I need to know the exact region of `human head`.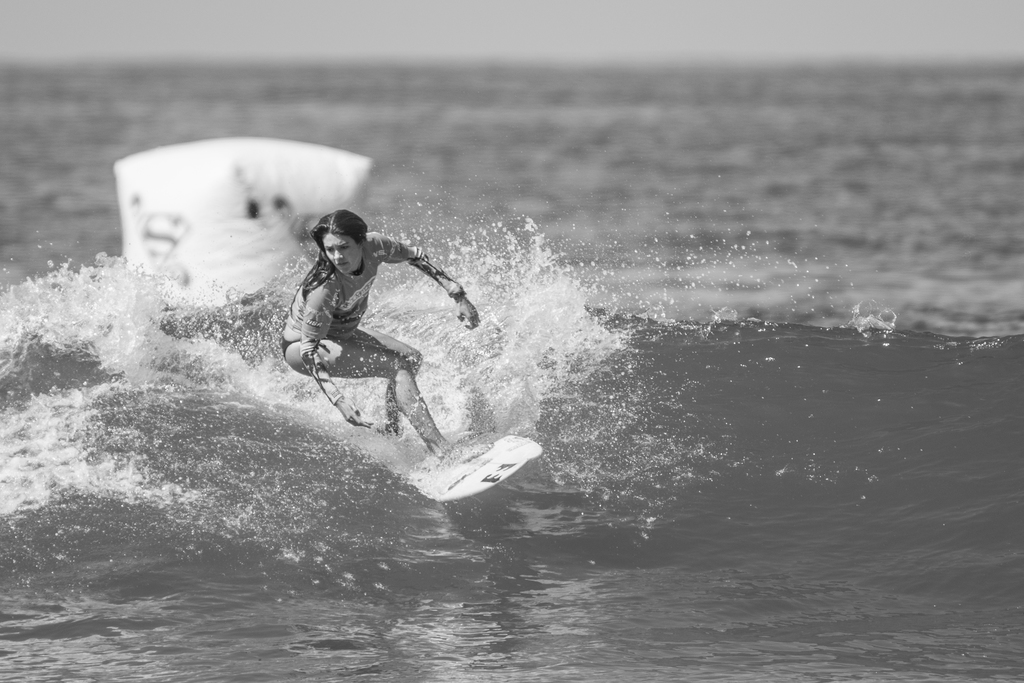
Region: bbox=[296, 208, 369, 275].
